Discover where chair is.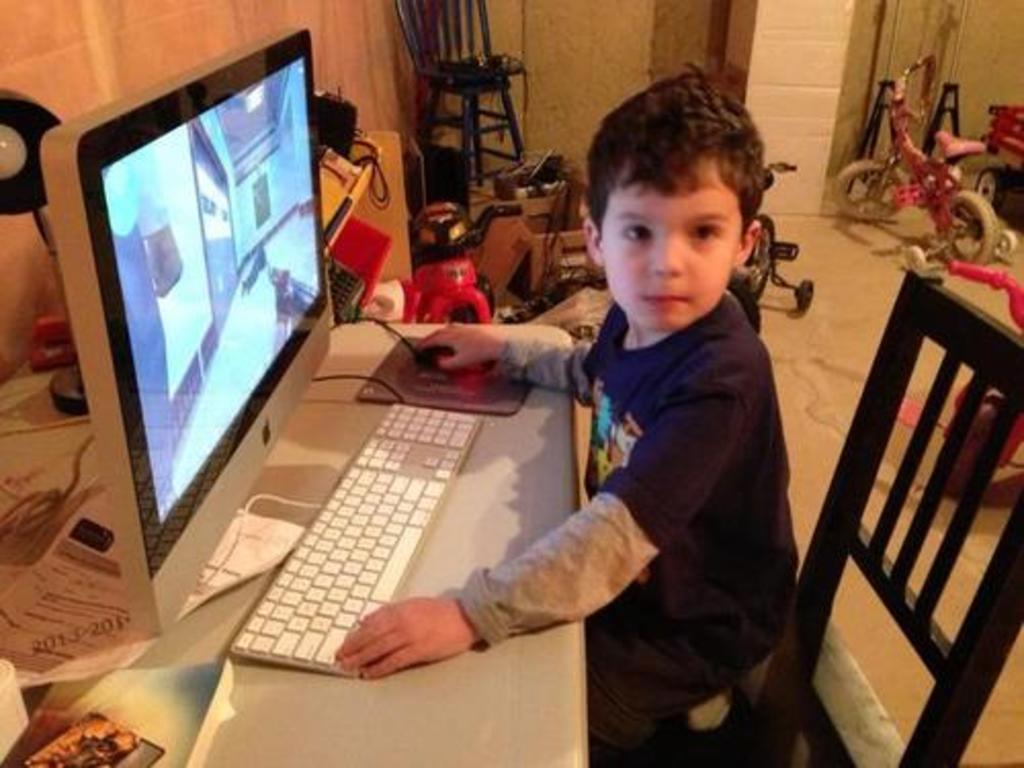
Discovered at (x1=764, y1=242, x2=1022, y2=767).
